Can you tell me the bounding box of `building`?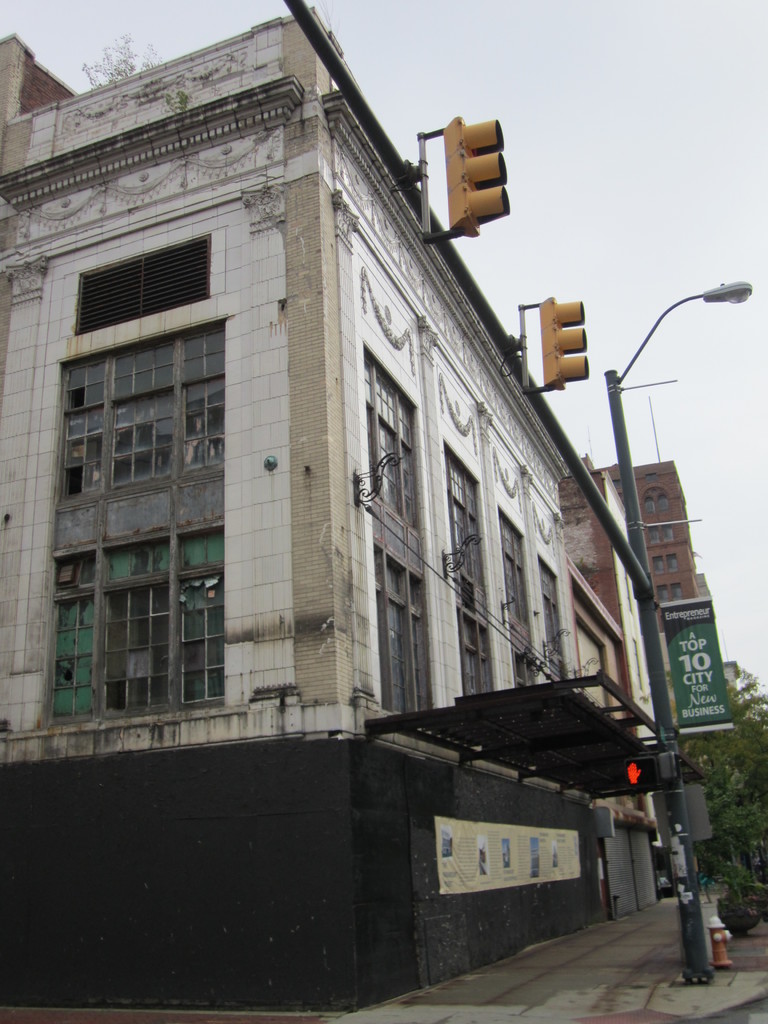
(0,0,671,1009).
